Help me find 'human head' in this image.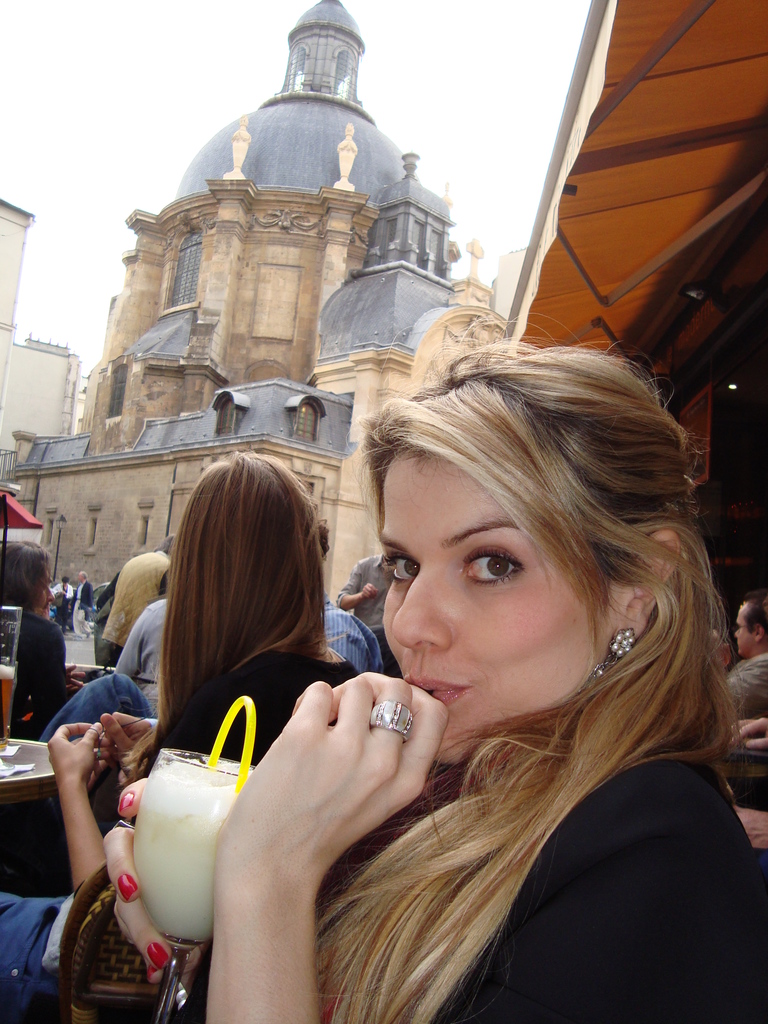
Found it: {"x1": 78, "y1": 571, "x2": 86, "y2": 583}.
